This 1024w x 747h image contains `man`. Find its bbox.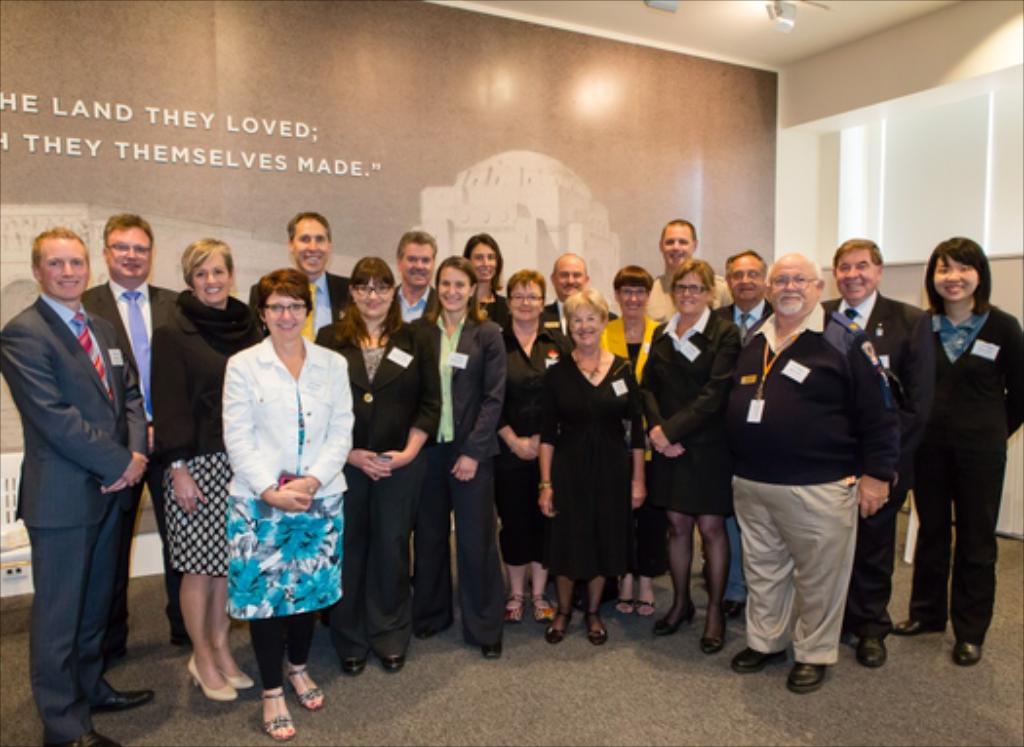
817,238,936,671.
